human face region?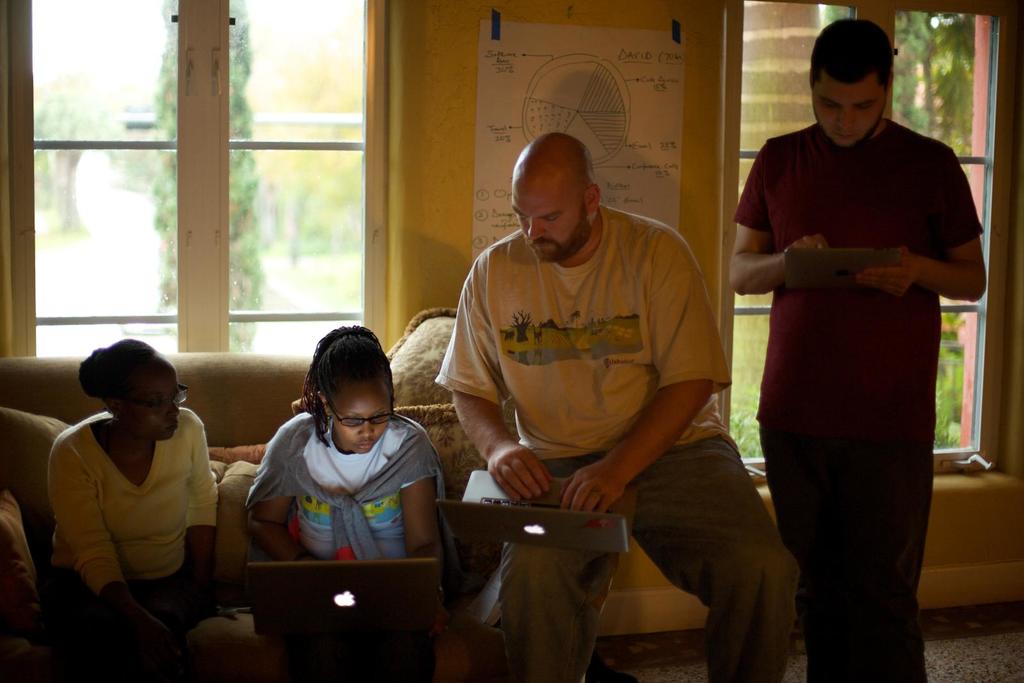
{"x1": 511, "y1": 175, "x2": 591, "y2": 264}
